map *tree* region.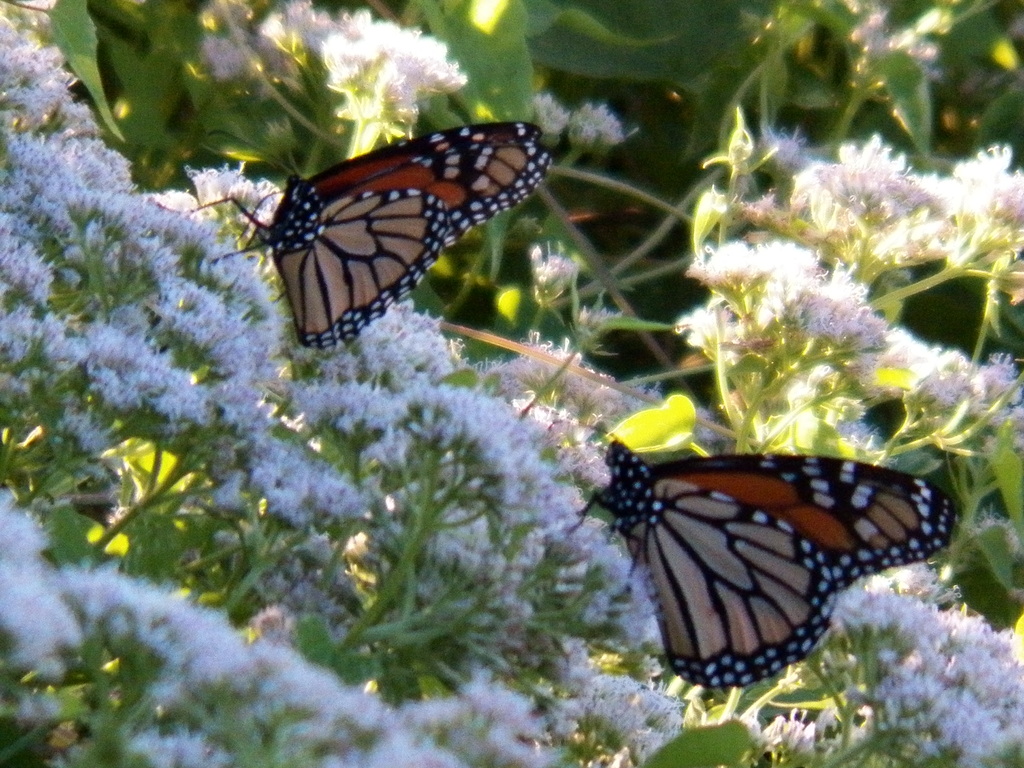
Mapped to box(0, 0, 1023, 767).
